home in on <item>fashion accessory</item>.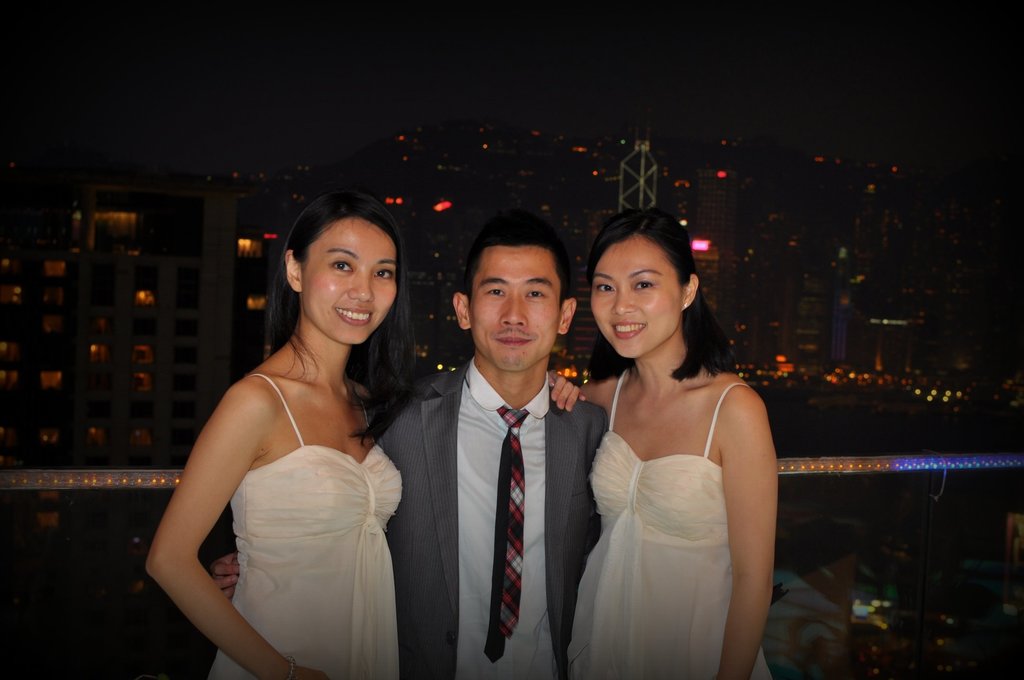
Homed in at detection(486, 408, 530, 662).
